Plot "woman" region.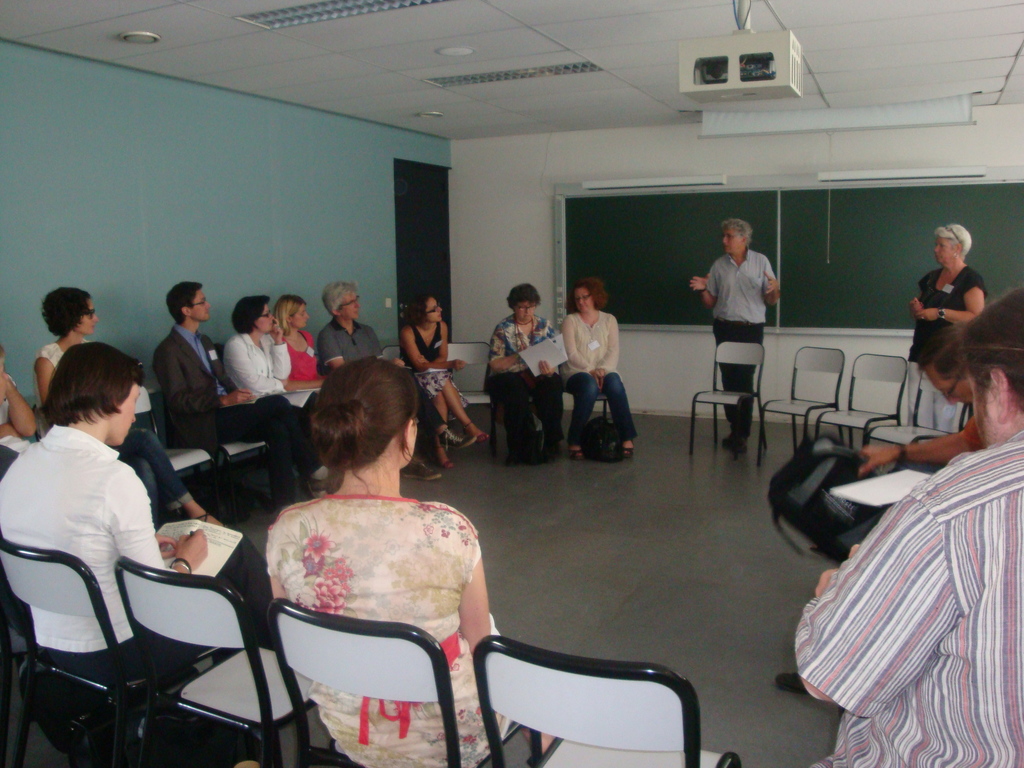
Plotted at (x1=488, y1=281, x2=567, y2=468).
